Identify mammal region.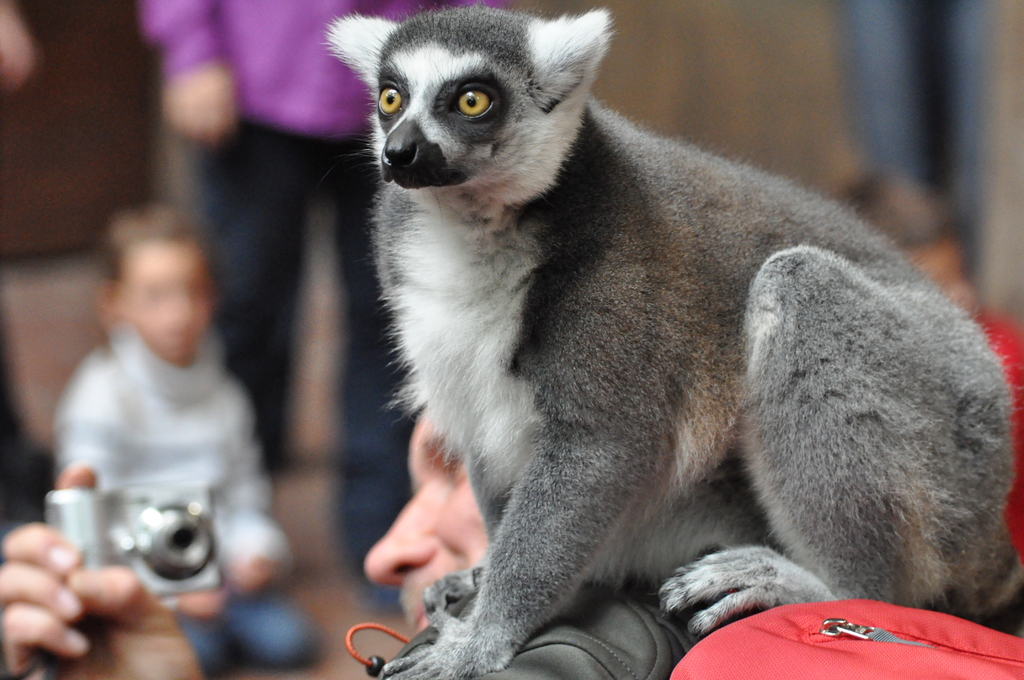
Region: [left=325, top=0, right=1016, bottom=679].
